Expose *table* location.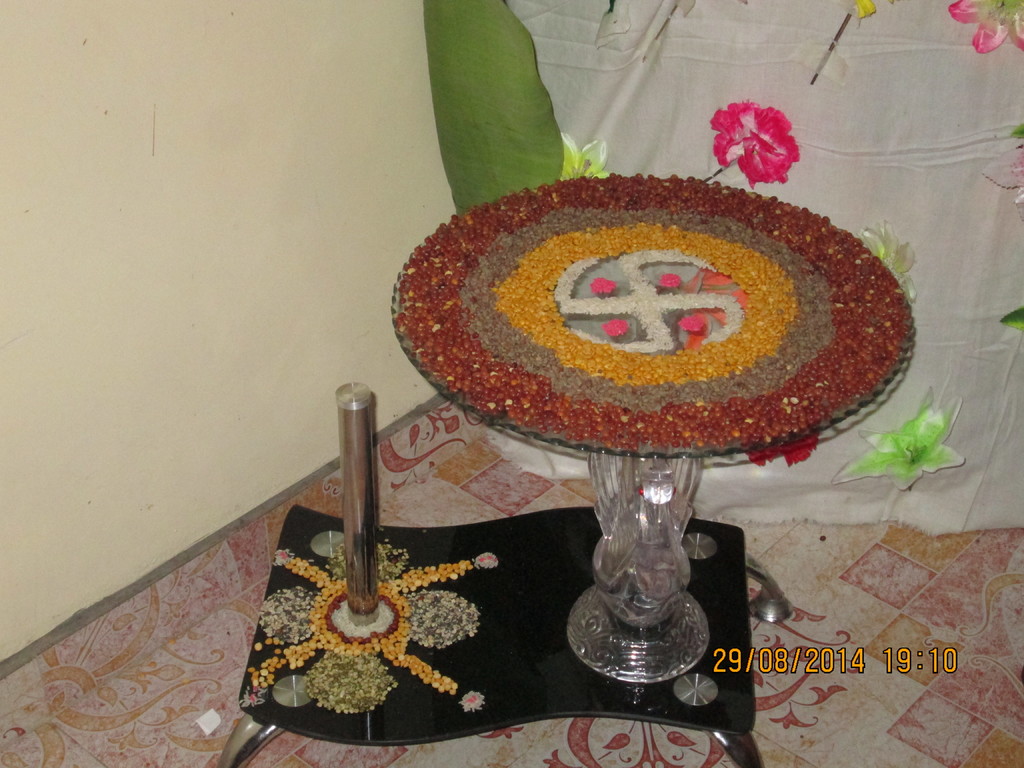
Exposed at locate(237, 445, 806, 732).
